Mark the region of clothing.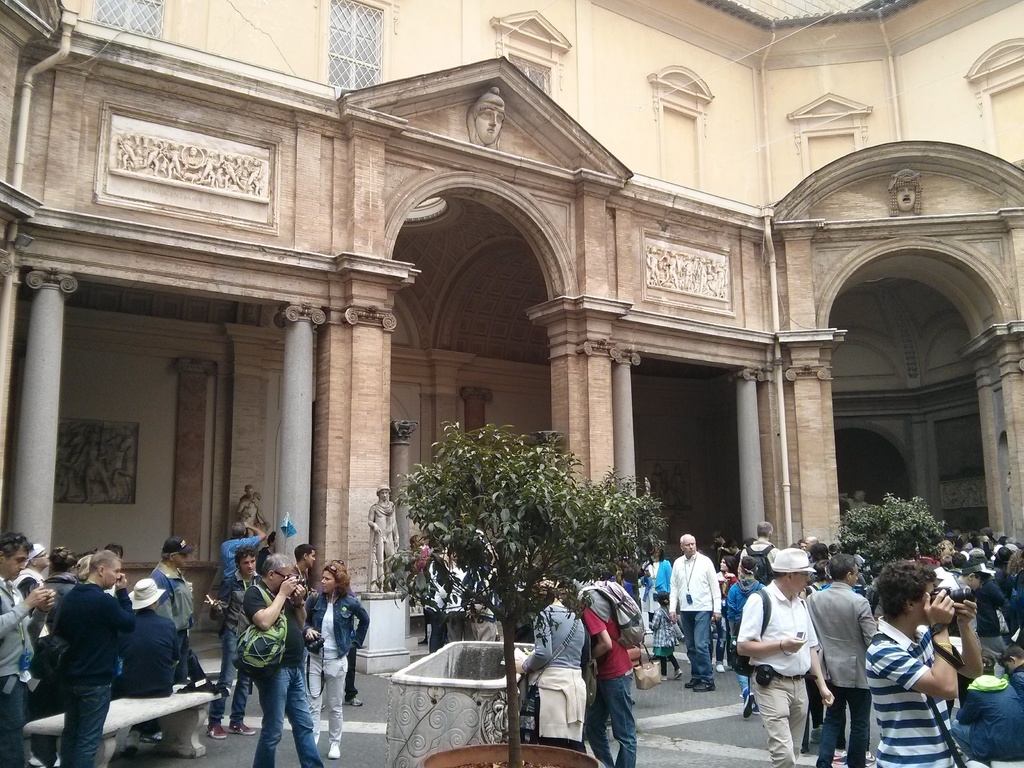
Region: <box>207,572,260,730</box>.
